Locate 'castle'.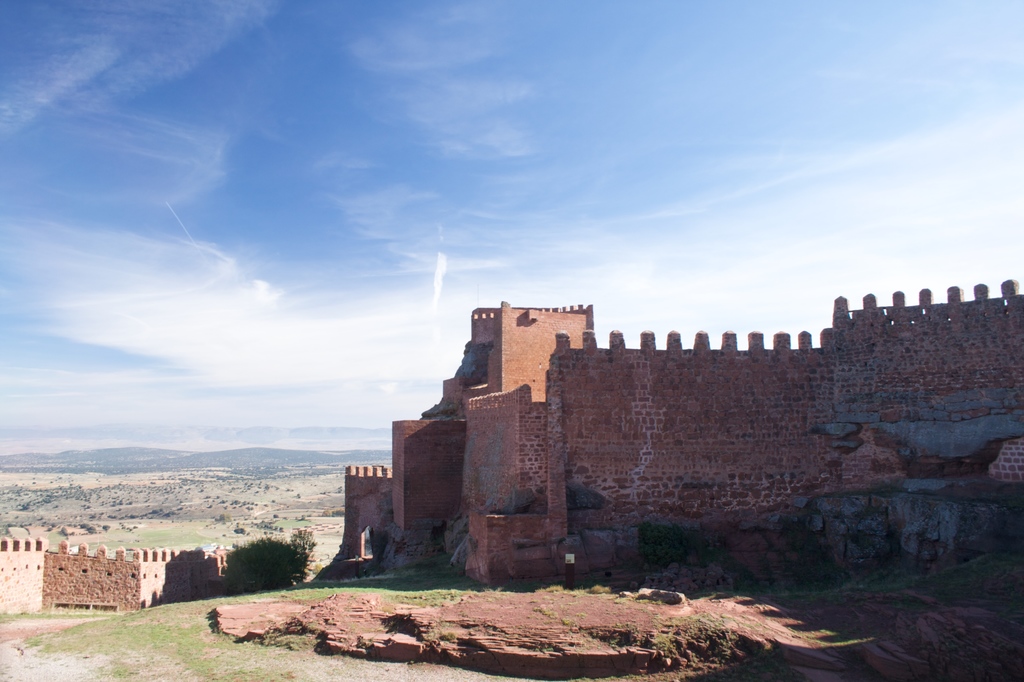
Bounding box: 319,232,982,587.
